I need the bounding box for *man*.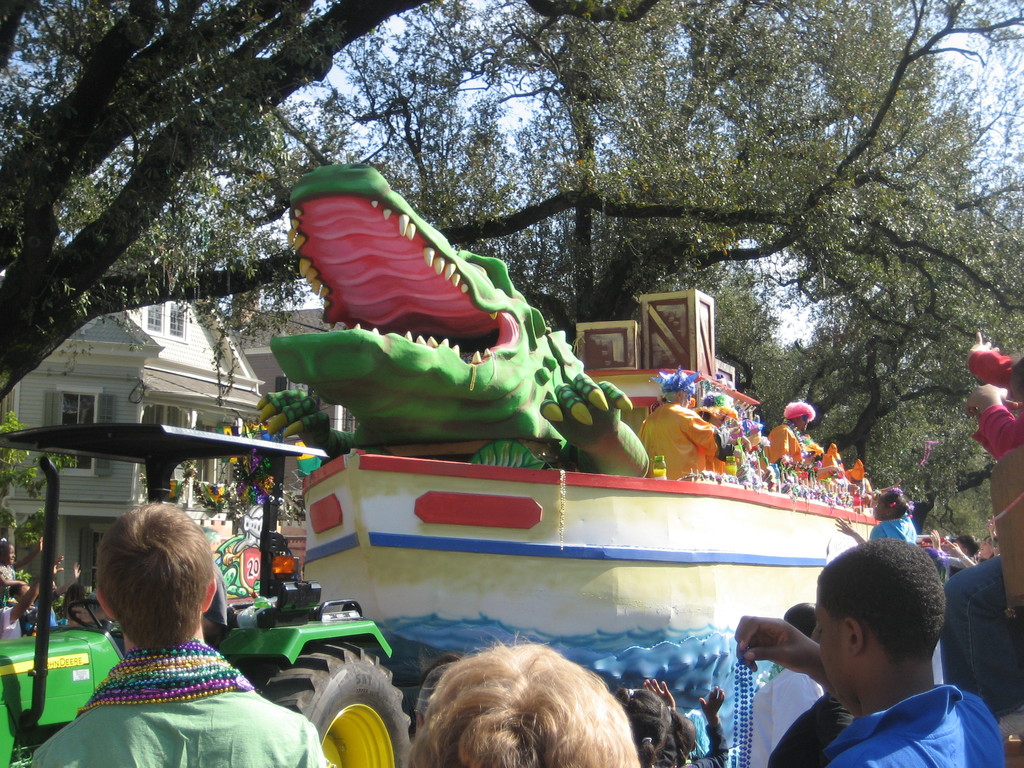
Here it is: (29, 499, 328, 767).
